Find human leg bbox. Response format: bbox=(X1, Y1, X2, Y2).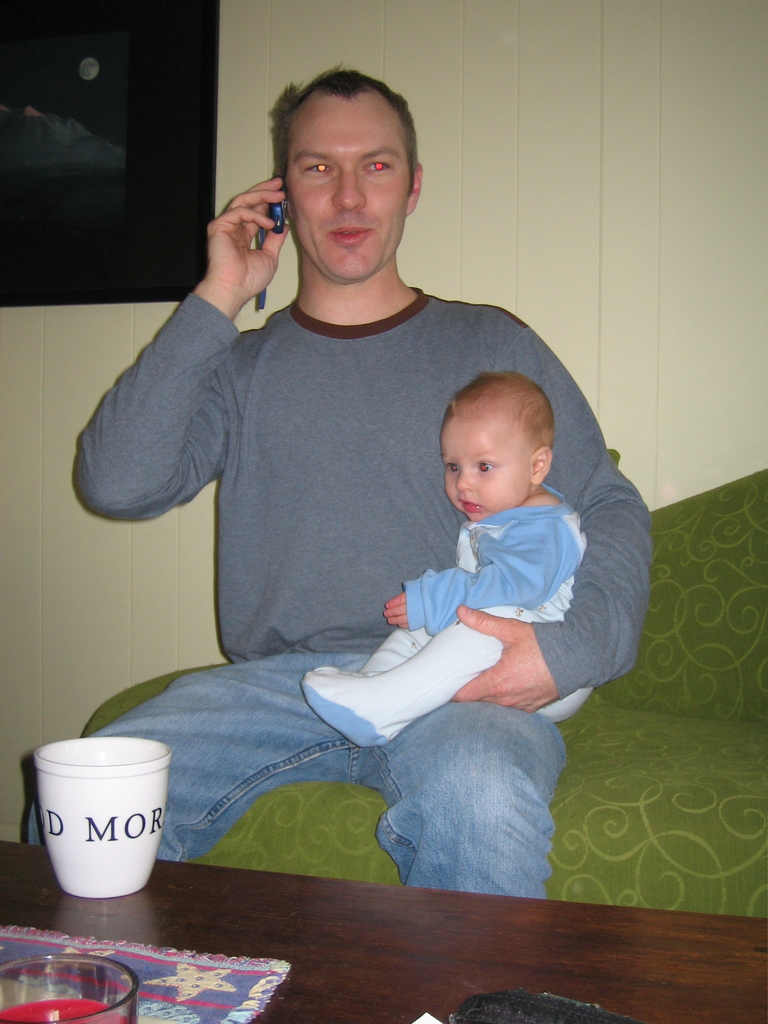
bbox=(36, 644, 351, 865).
